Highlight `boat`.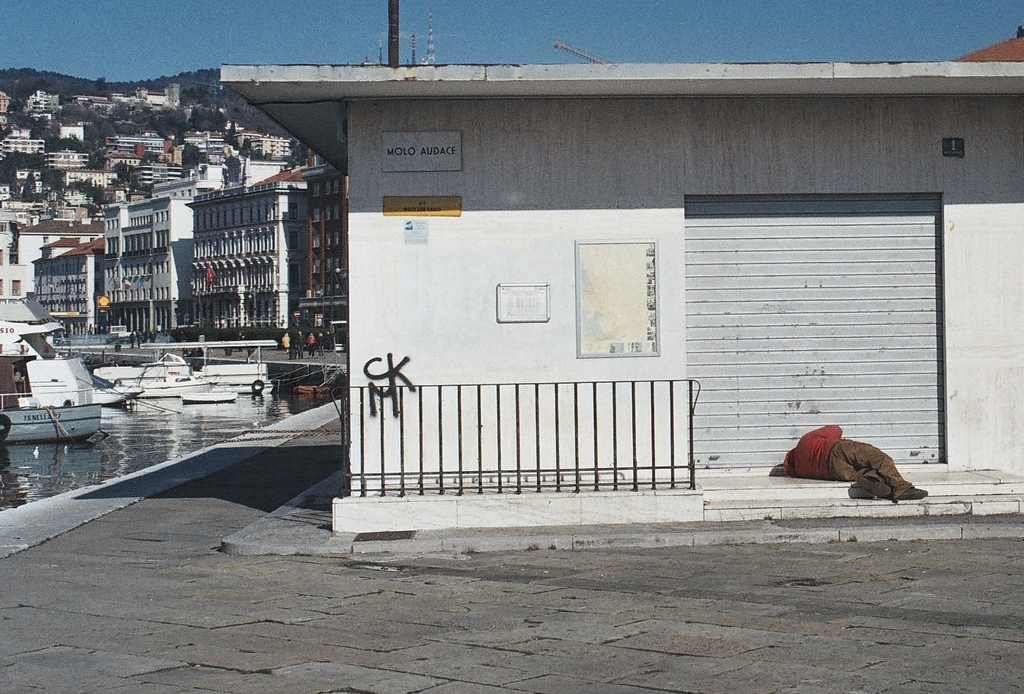
Highlighted region: [x1=119, y1=357, x2=208, y2=398].
